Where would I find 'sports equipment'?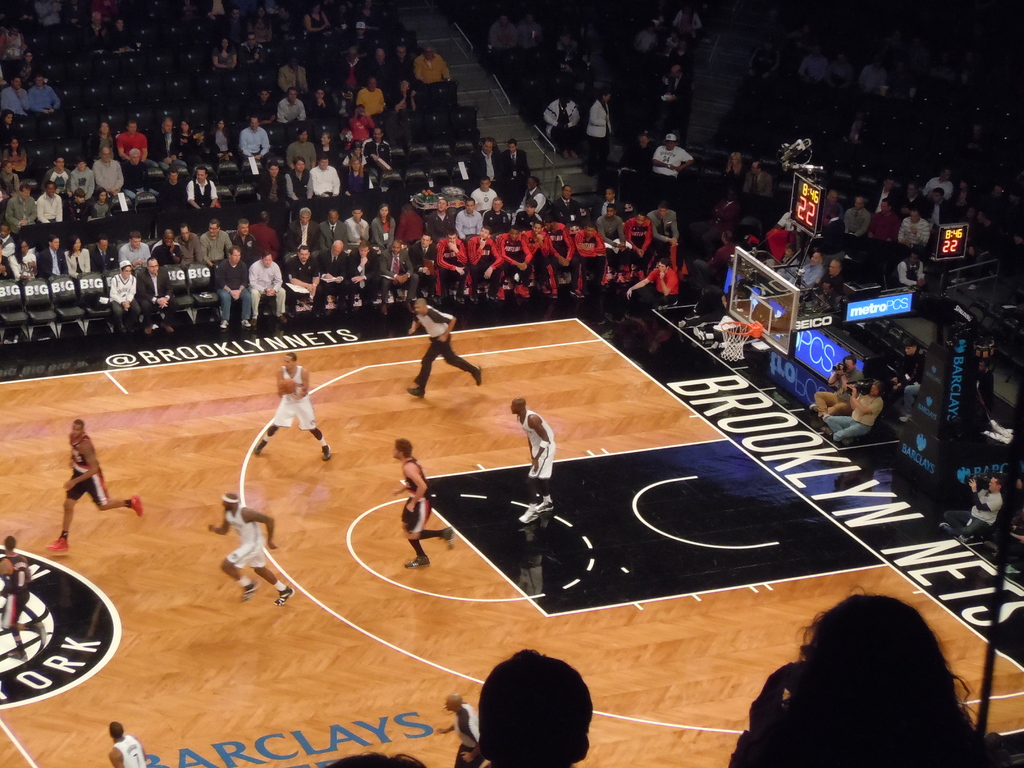
At 271 585 295 605.
